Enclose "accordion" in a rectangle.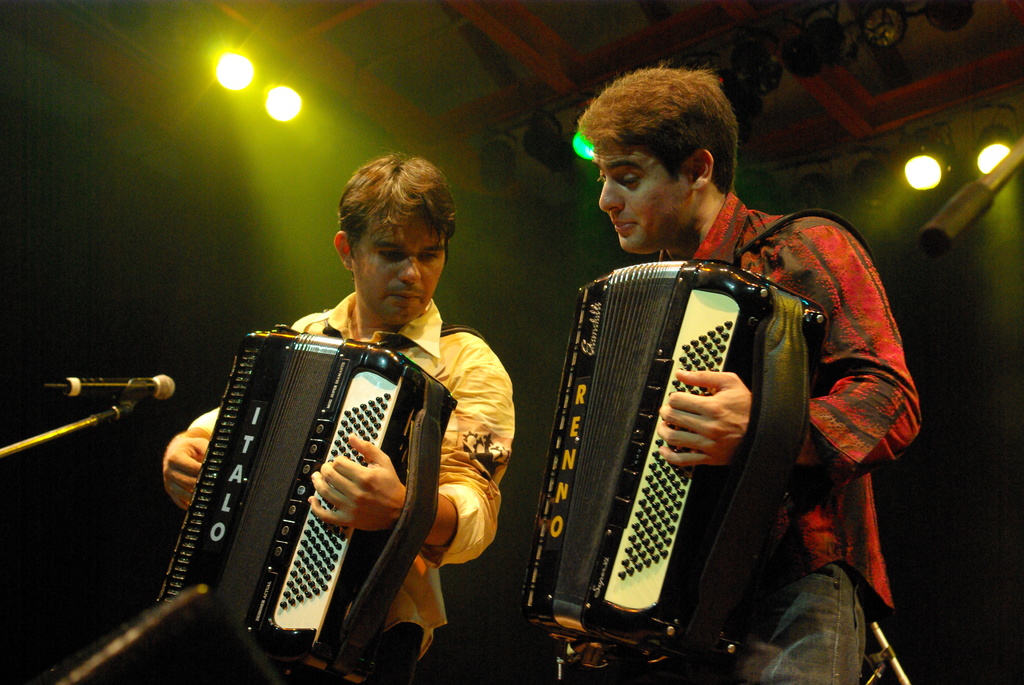
[left=524, top=196, right=878, bottom=684].
